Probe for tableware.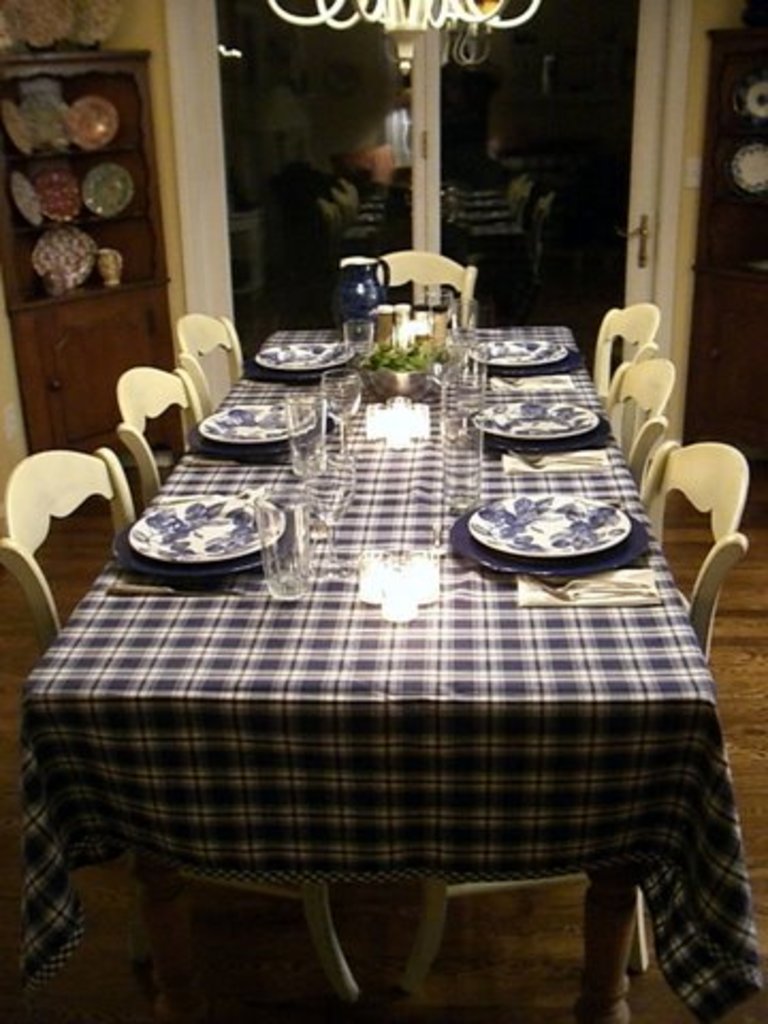
Probe result: [x1=126, y1=486, x2=286, y2=570].
